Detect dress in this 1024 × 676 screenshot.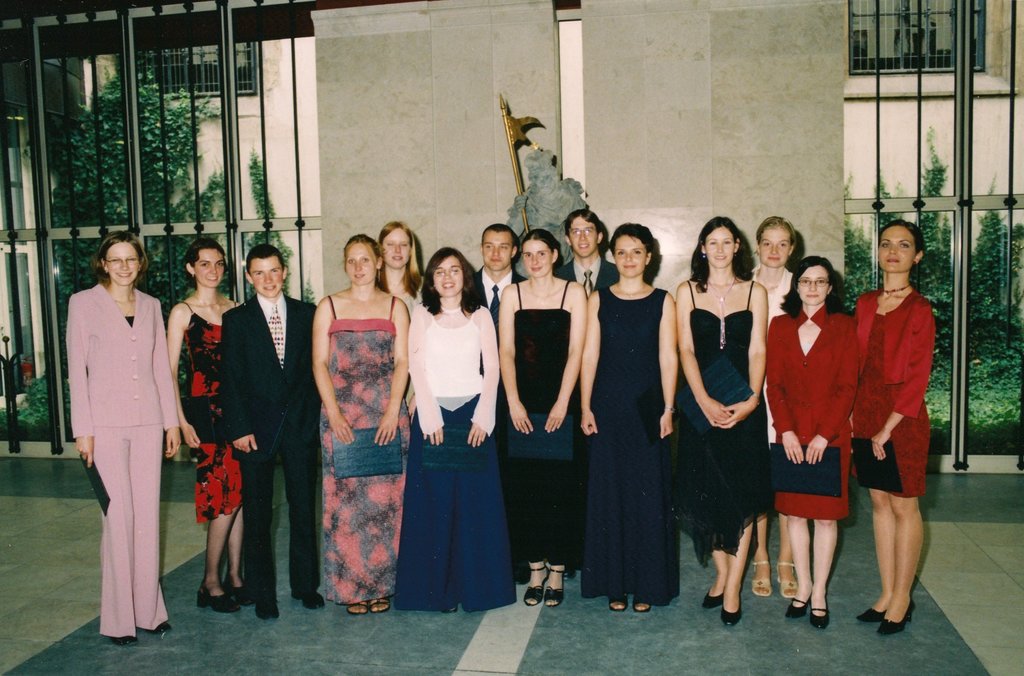
Detection: <region>671, 279, 776, 568</region>.
